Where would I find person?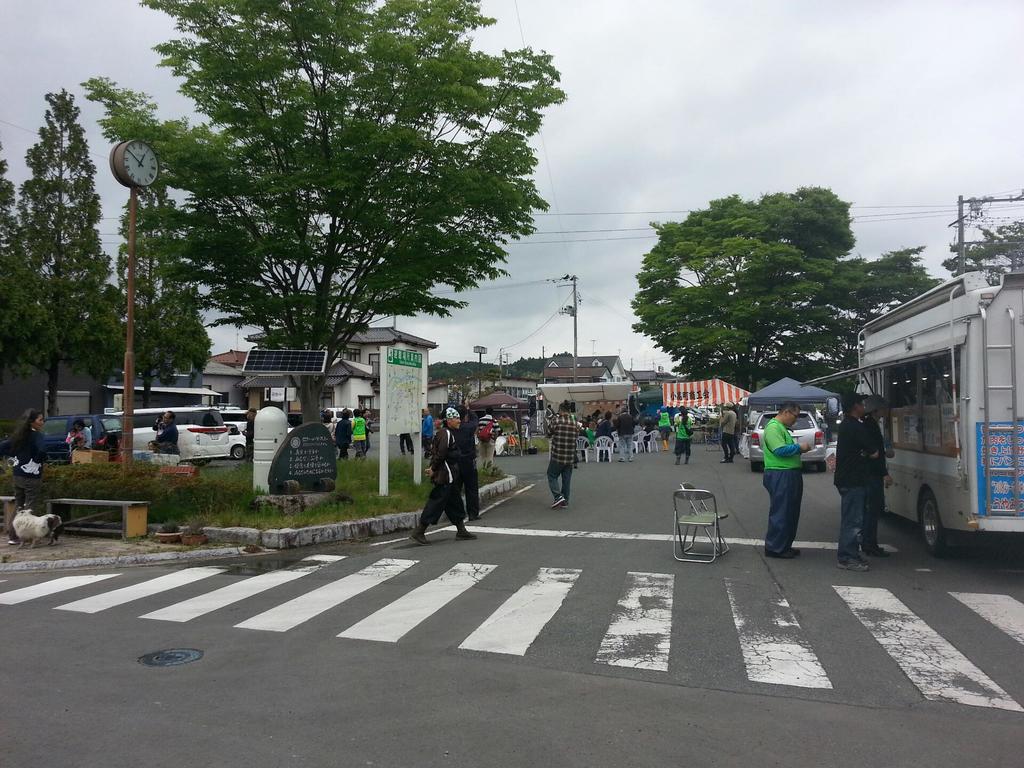
At [x1=426, y1=404, x2=484, y2=547].
